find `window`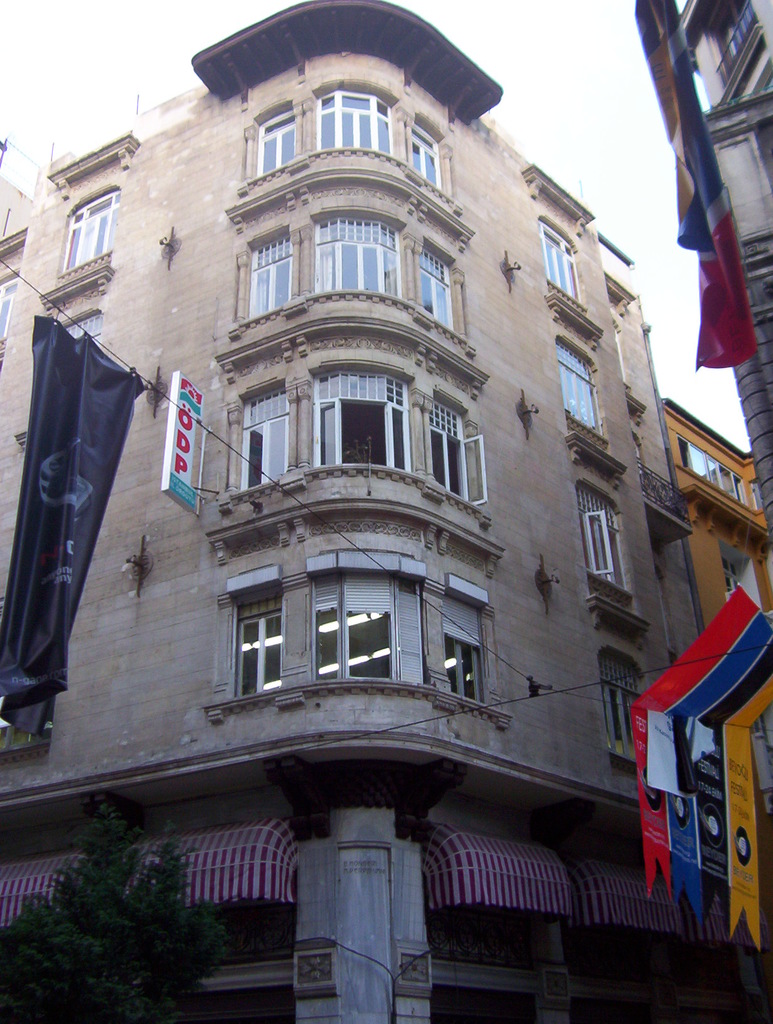
(left=433, top=402, right=487, bottom=509)
